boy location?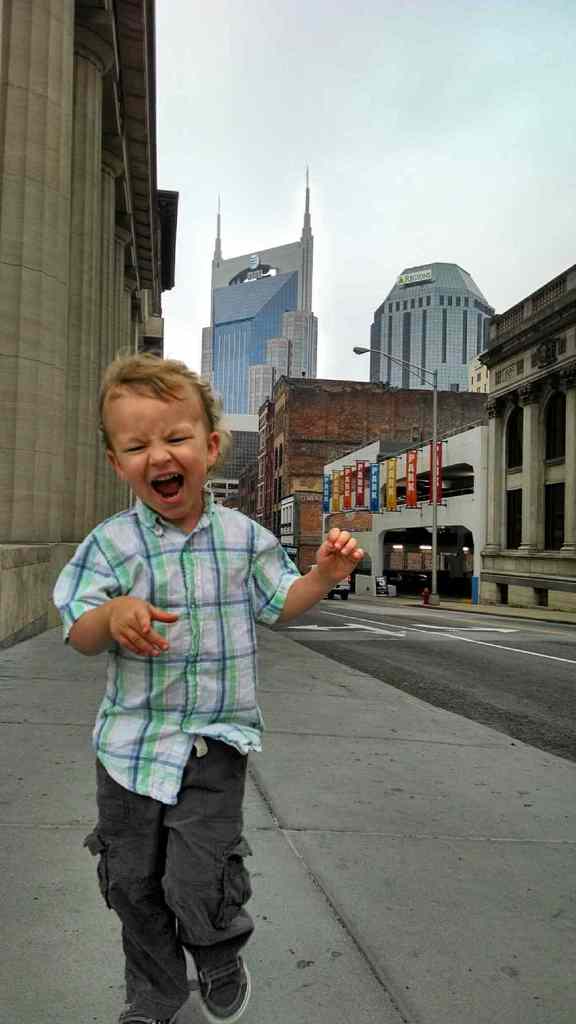
[left=58, top=357, right=300, bottom=1007]
